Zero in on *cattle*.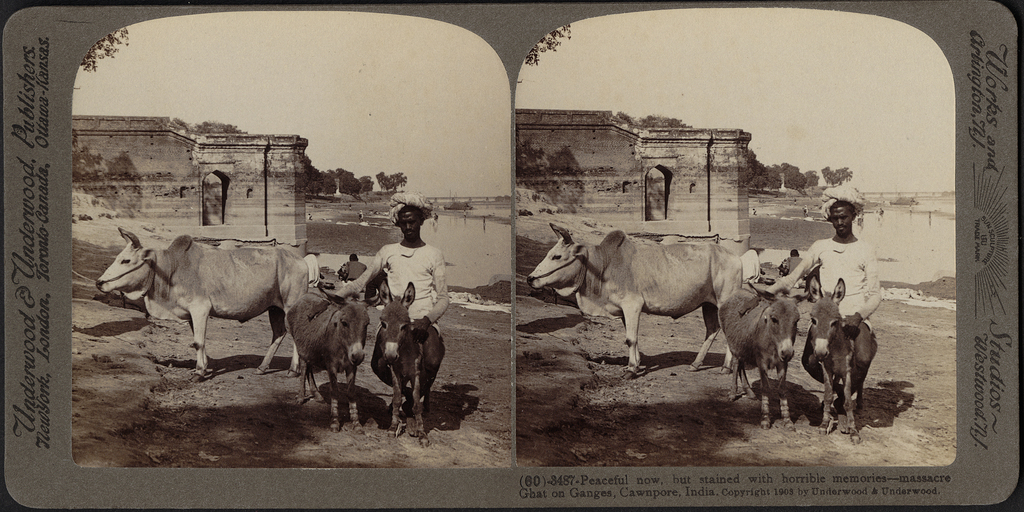
Zeroed in: locate(717, 284, 801, 429).
